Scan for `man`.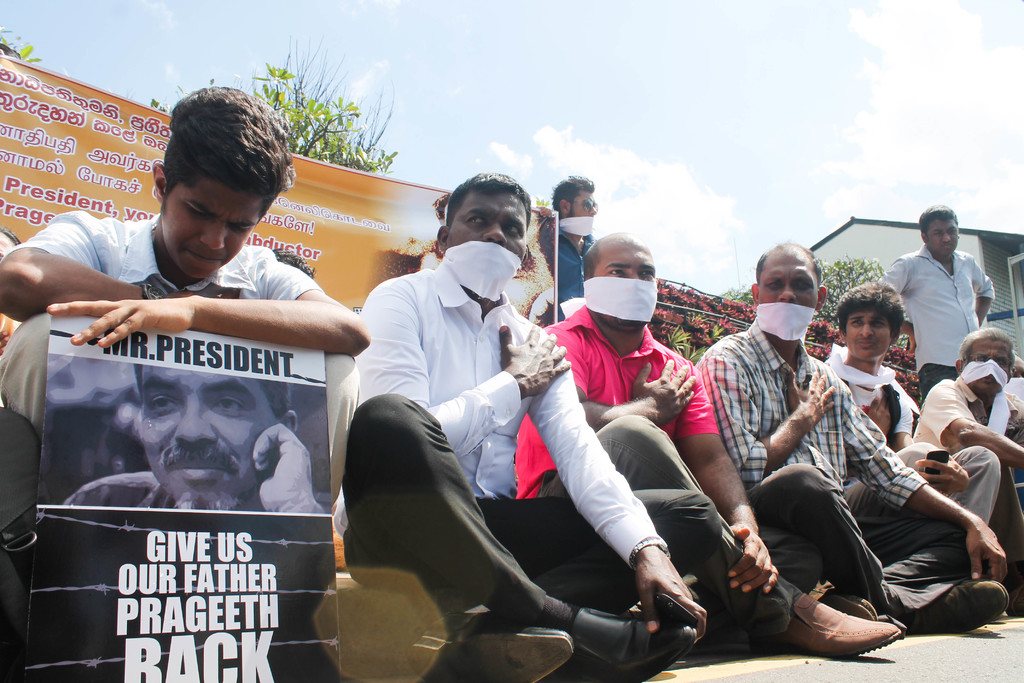
Scan result: x1=862, y1=208, x2=999, y2=452.
